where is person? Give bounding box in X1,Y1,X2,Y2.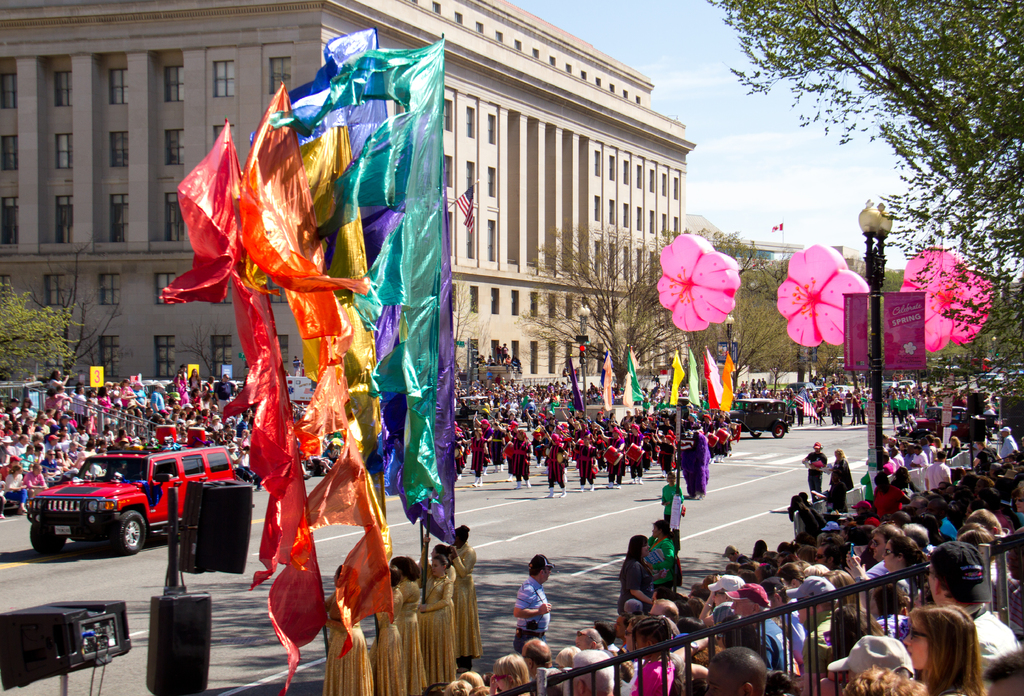
45,424,60,443.
